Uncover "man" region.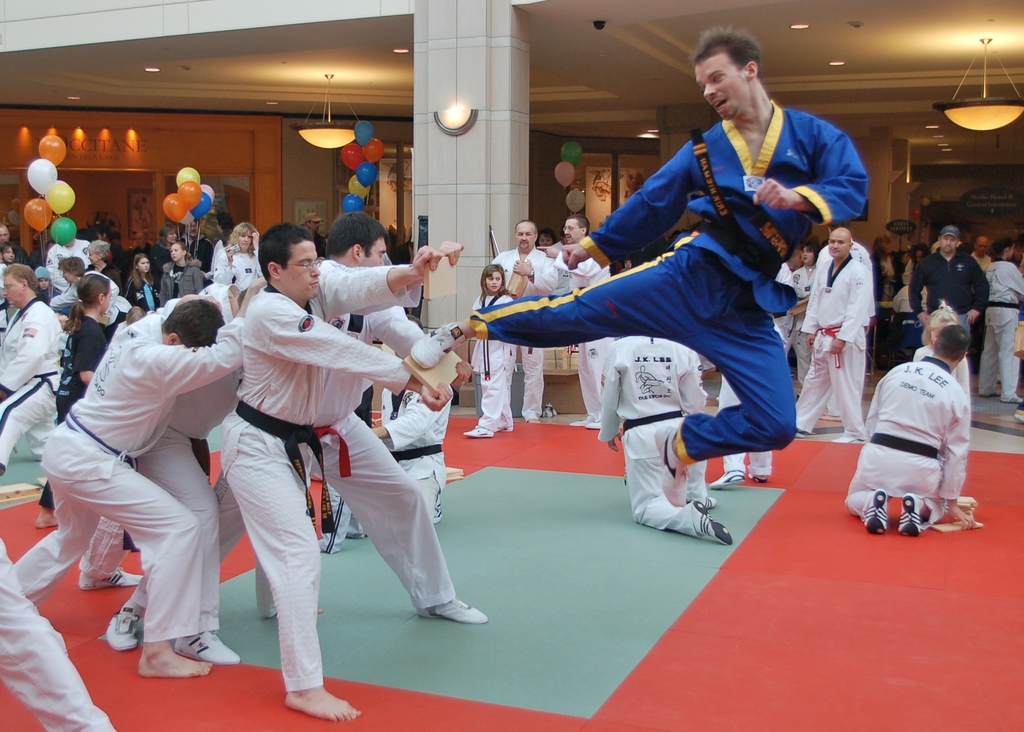
Uncovered: {"x1": 179, "y1": 218, "x2": 215, "y2": 274}.
